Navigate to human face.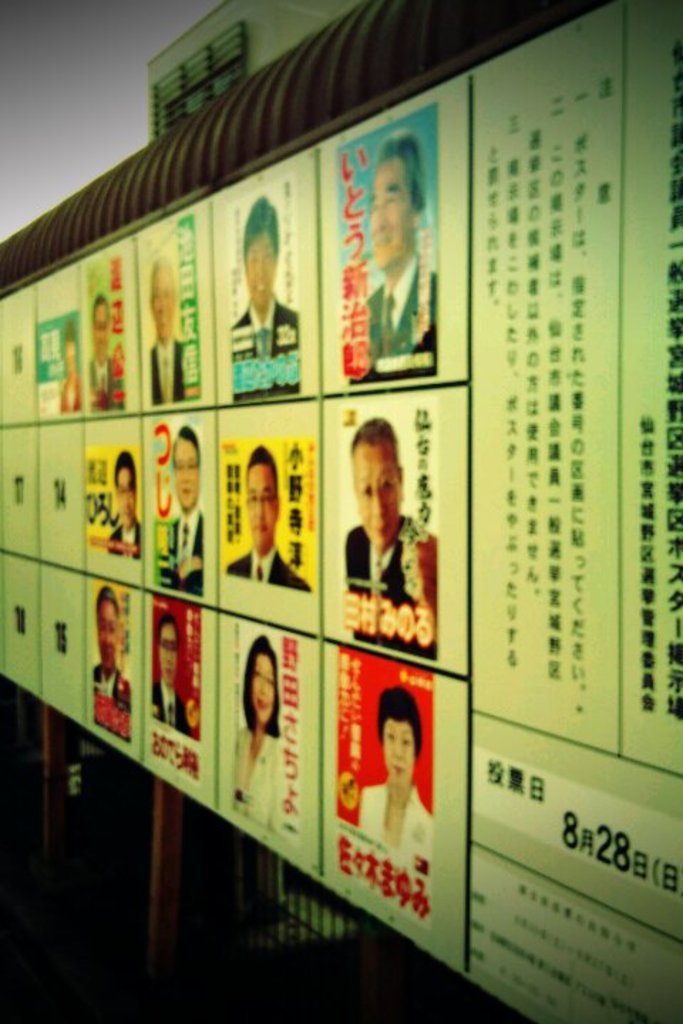
Navigation target: <bbox>248, 459, 279, 548</bbox>.
